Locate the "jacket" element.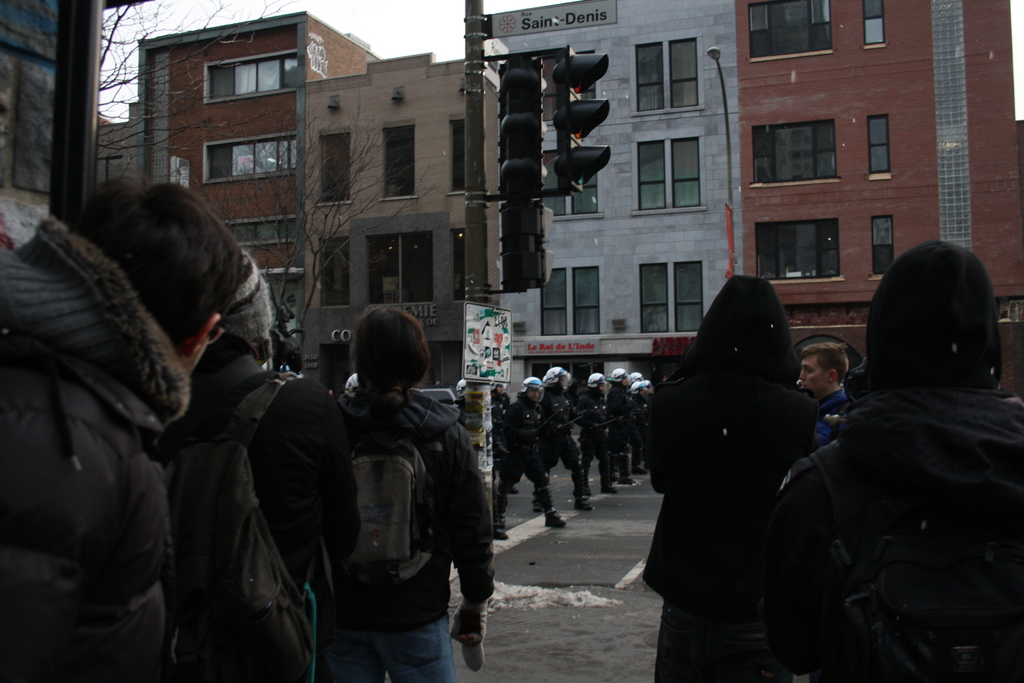
Element bbox: [left=601, top=386, right=632, bottom=429].
